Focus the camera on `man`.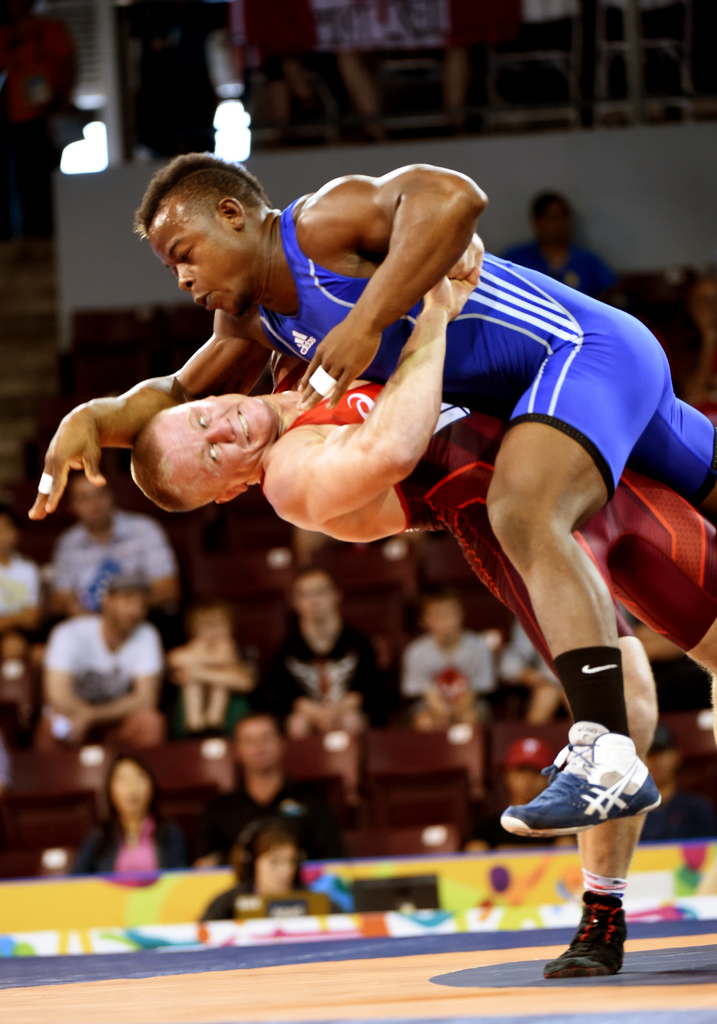
Focus region: x1=191, y1=715, x2=326, y2=876.
